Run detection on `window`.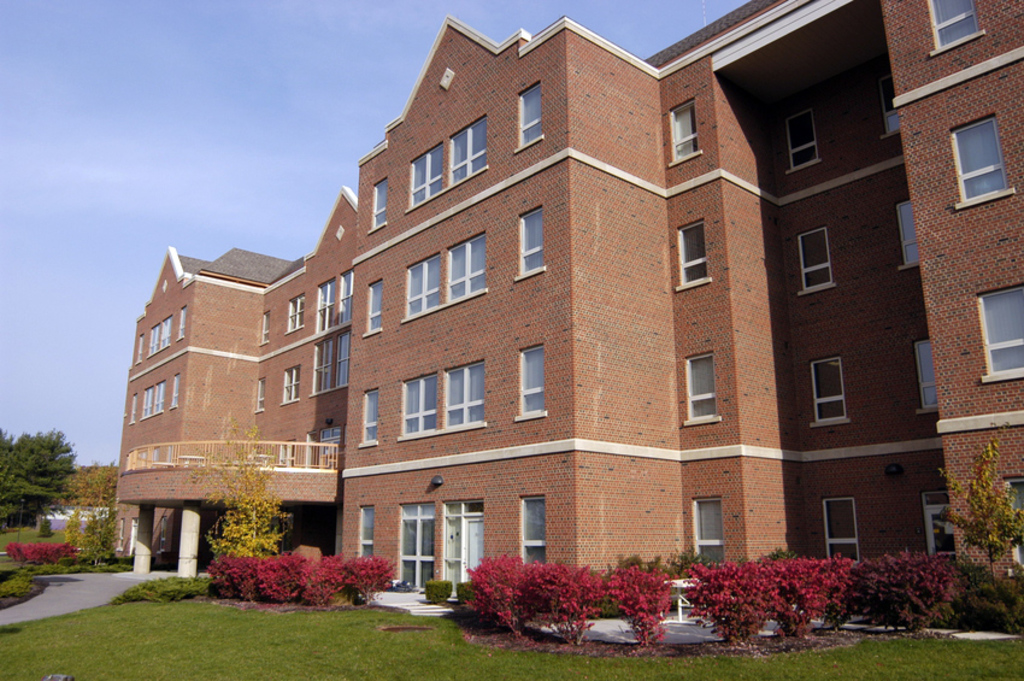
Result: (175, 304, 188, 339).
